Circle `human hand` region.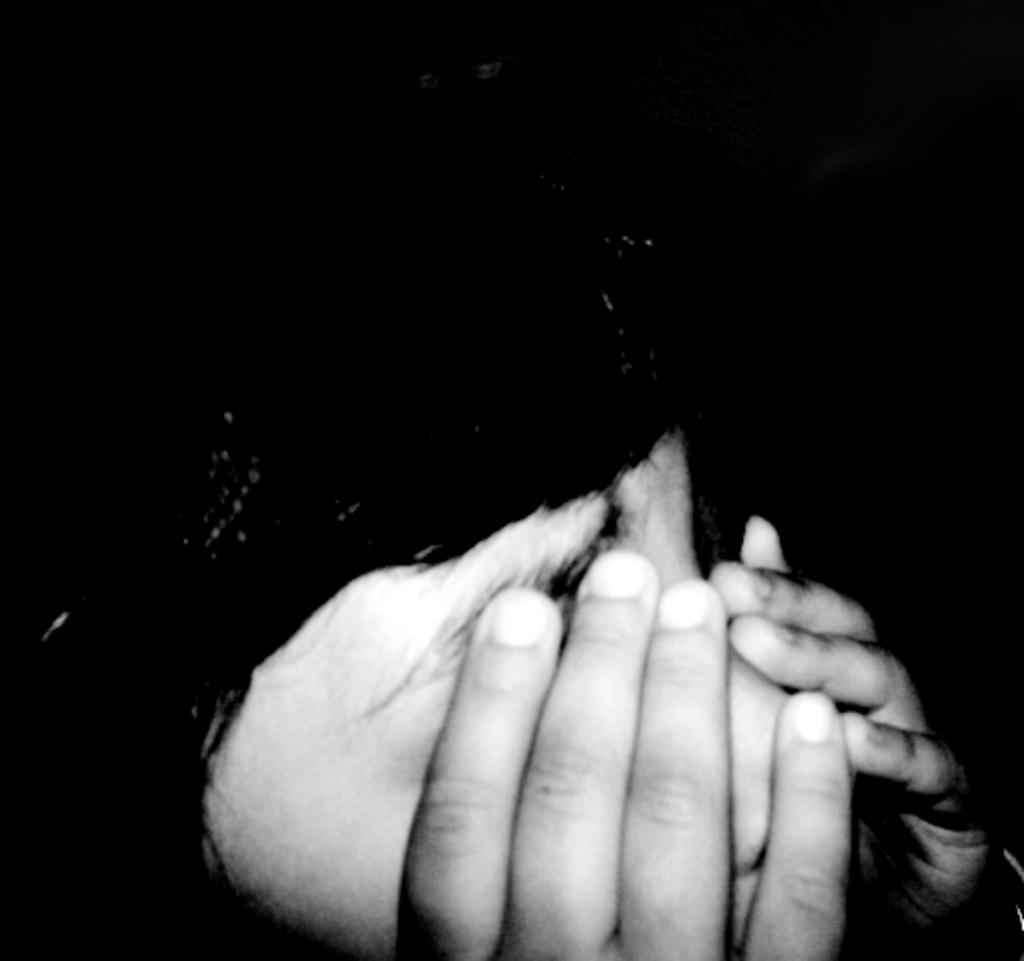
Region: bbox=(396, 547, 850, 959).
